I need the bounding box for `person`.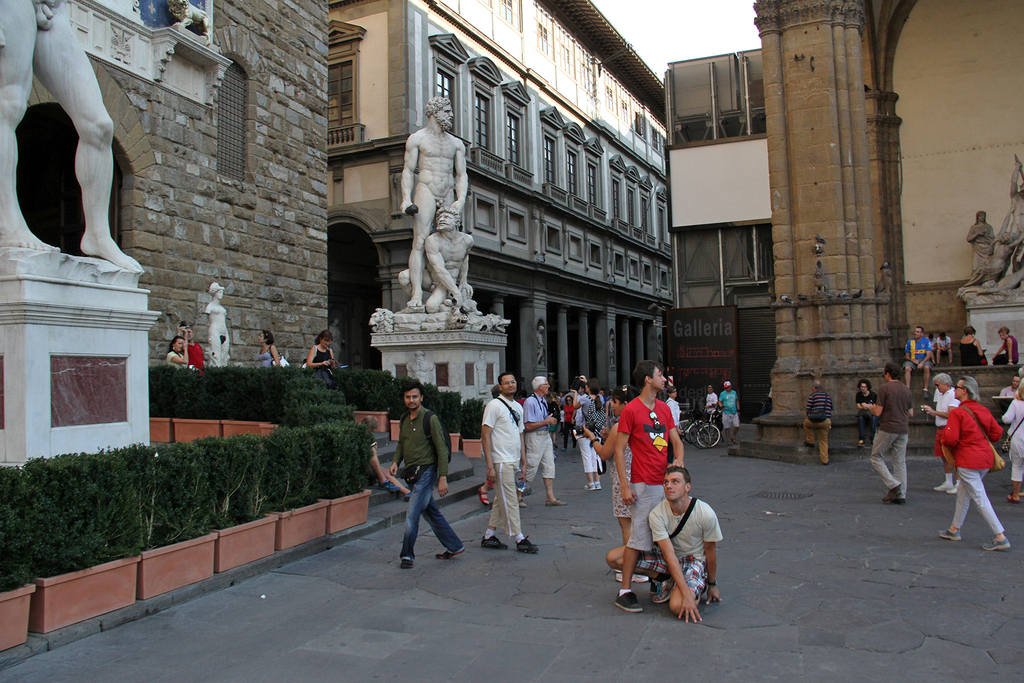
Here it is: select_region(610, 460, 719, 624).
